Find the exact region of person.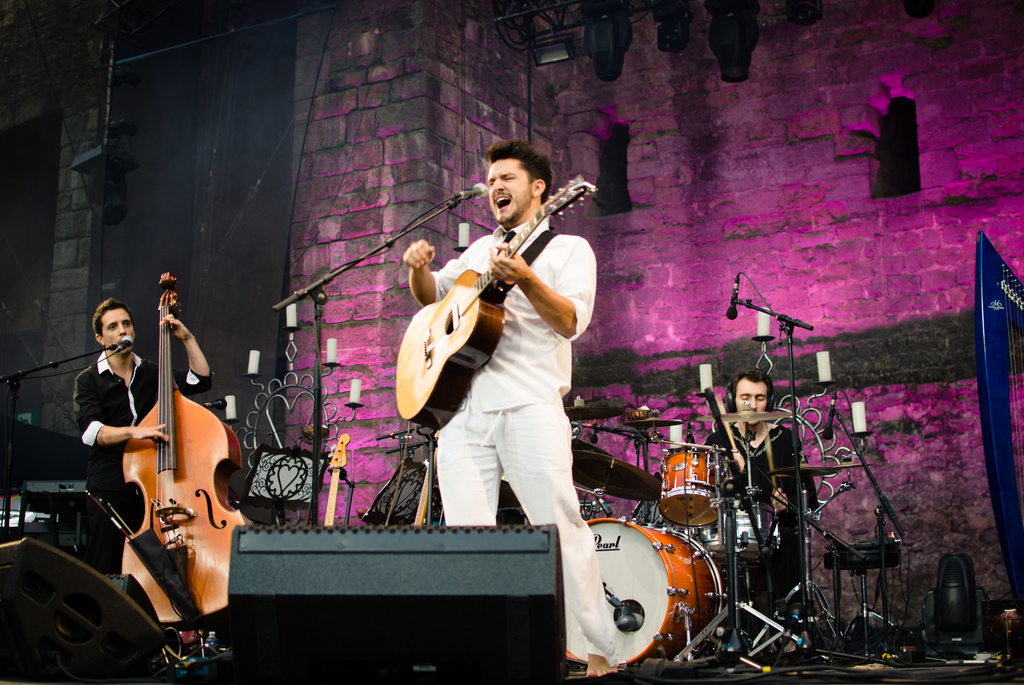
Exact region: 397, 129, 604, 608.
